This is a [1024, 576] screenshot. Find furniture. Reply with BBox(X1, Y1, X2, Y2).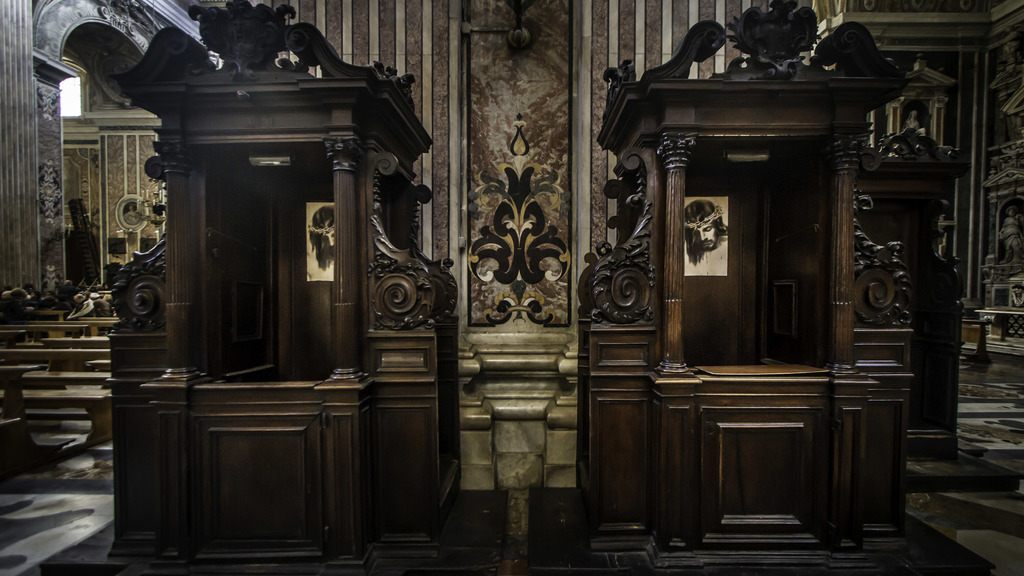
BBox(31, 359, 111, 370).
